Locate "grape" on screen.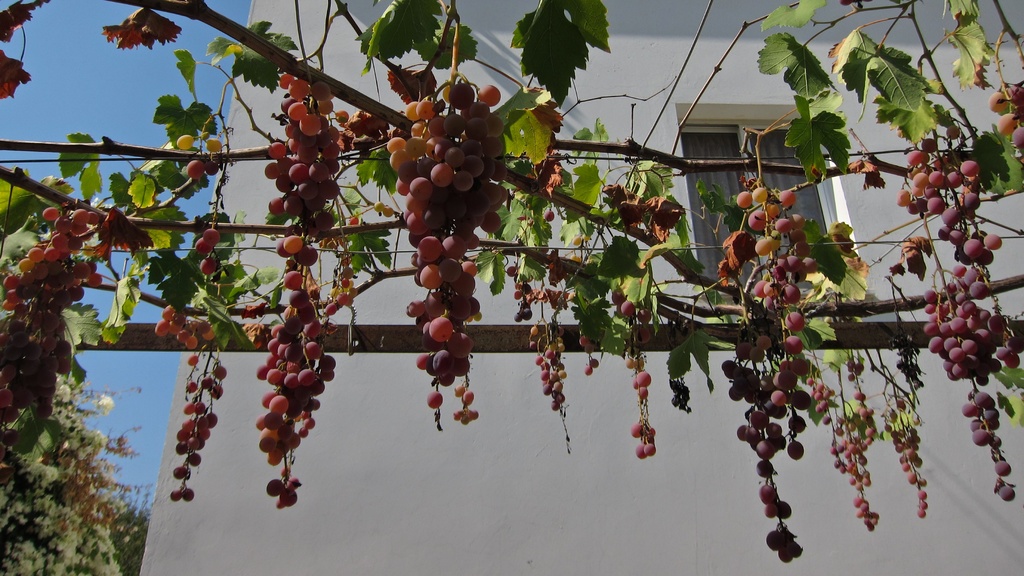
On screen at [x1=579, y1=338, x2=586, y2=347].
